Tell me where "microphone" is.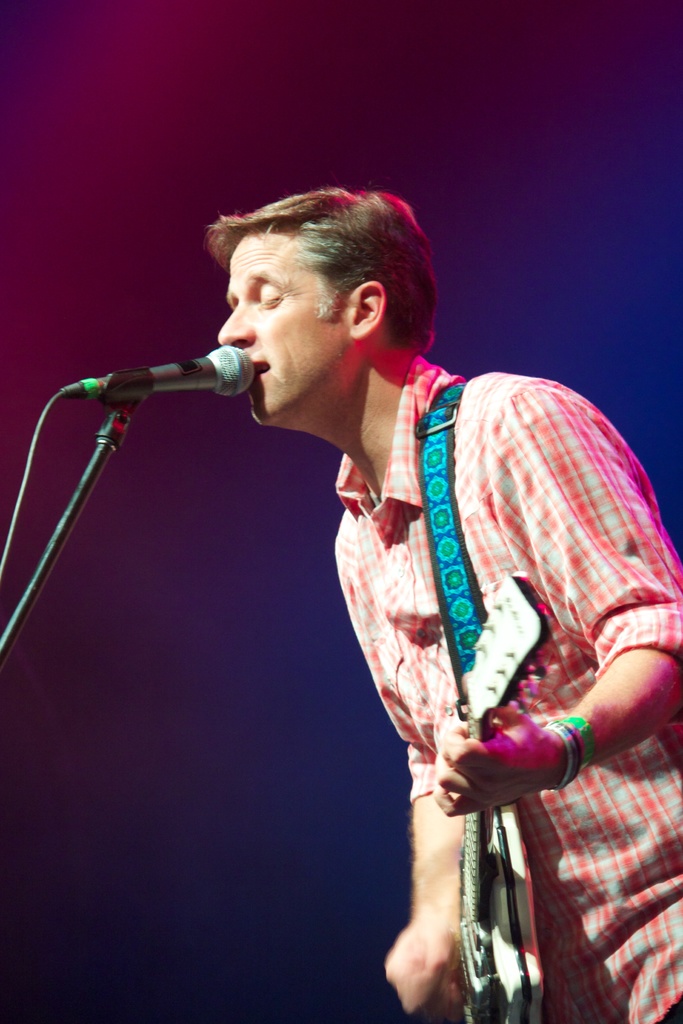
"microphone" is at crop(61, 344, 253, 397).
